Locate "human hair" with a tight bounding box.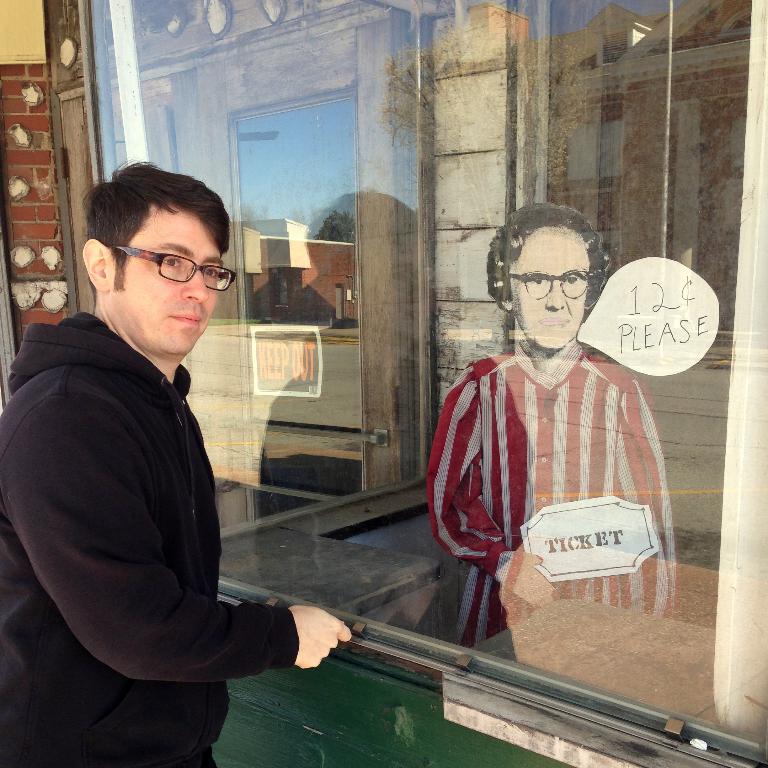
{"x1": 483, "y1": 200, "x2": 613, "y2": 321}.
